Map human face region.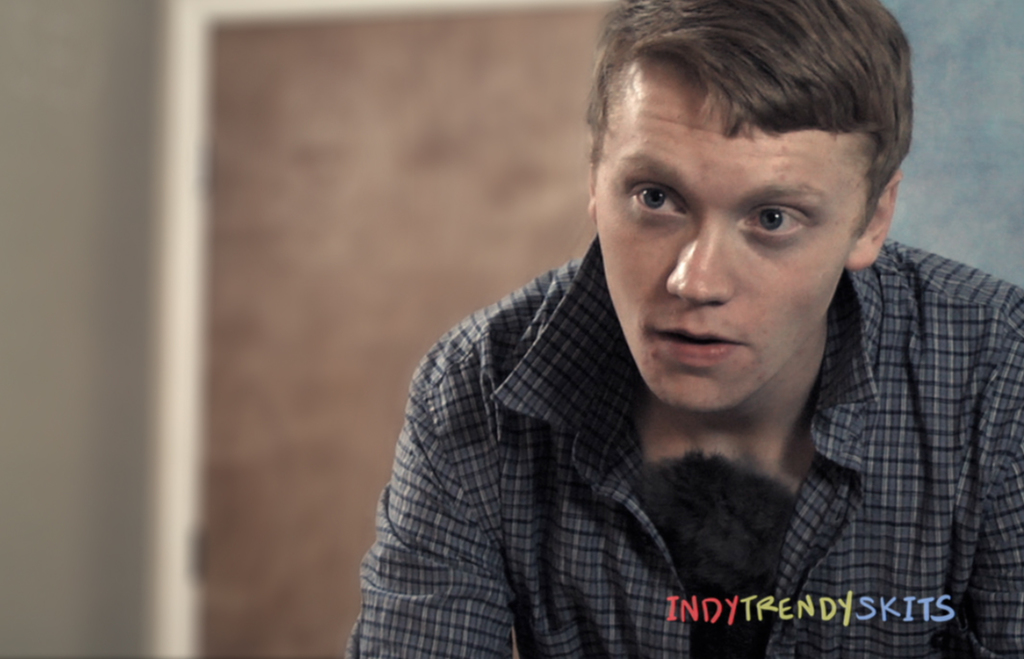
Mapped to {"left": 600, "top": 65, "right": 877, "bottom": 411}.
